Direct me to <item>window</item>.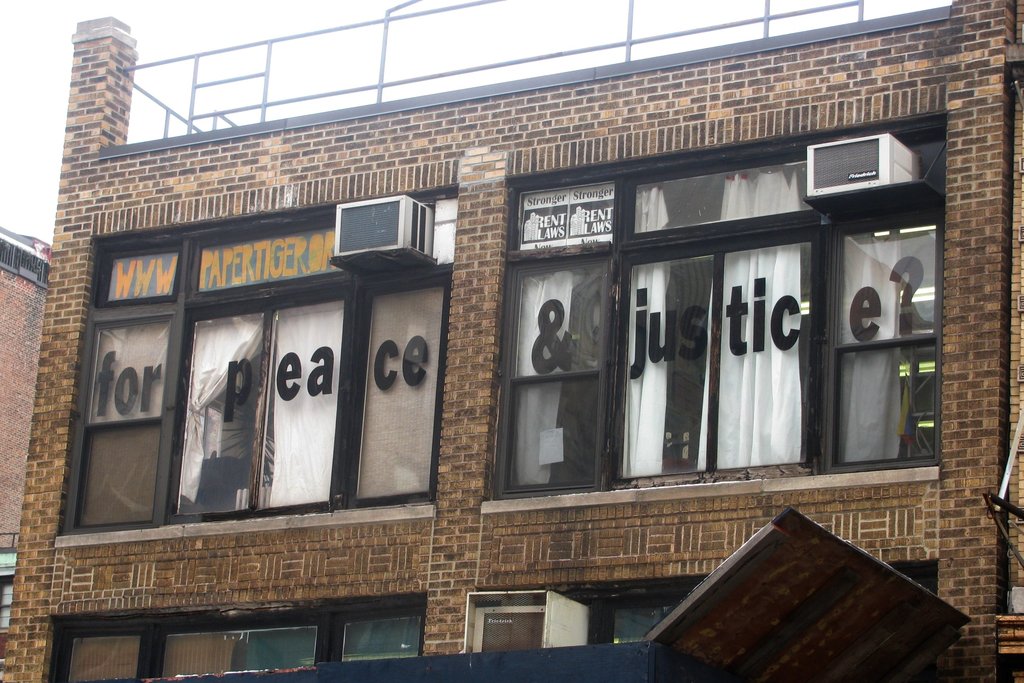
Direction: crop(0, 575, 15, 633).
